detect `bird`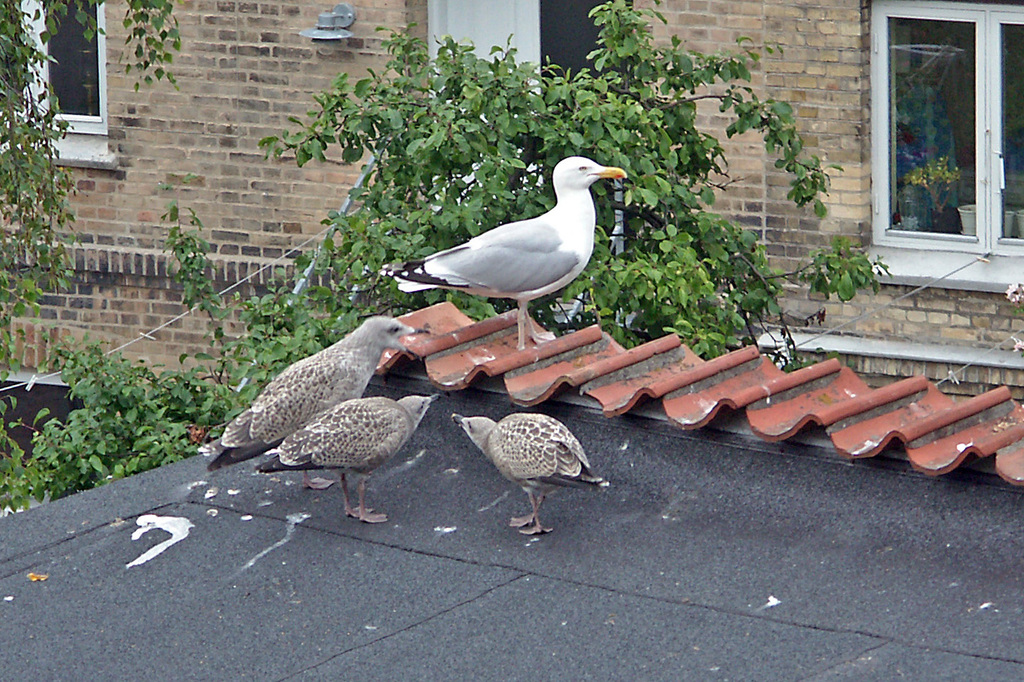
<bbox>193, 314, 431, 476</bbox>
